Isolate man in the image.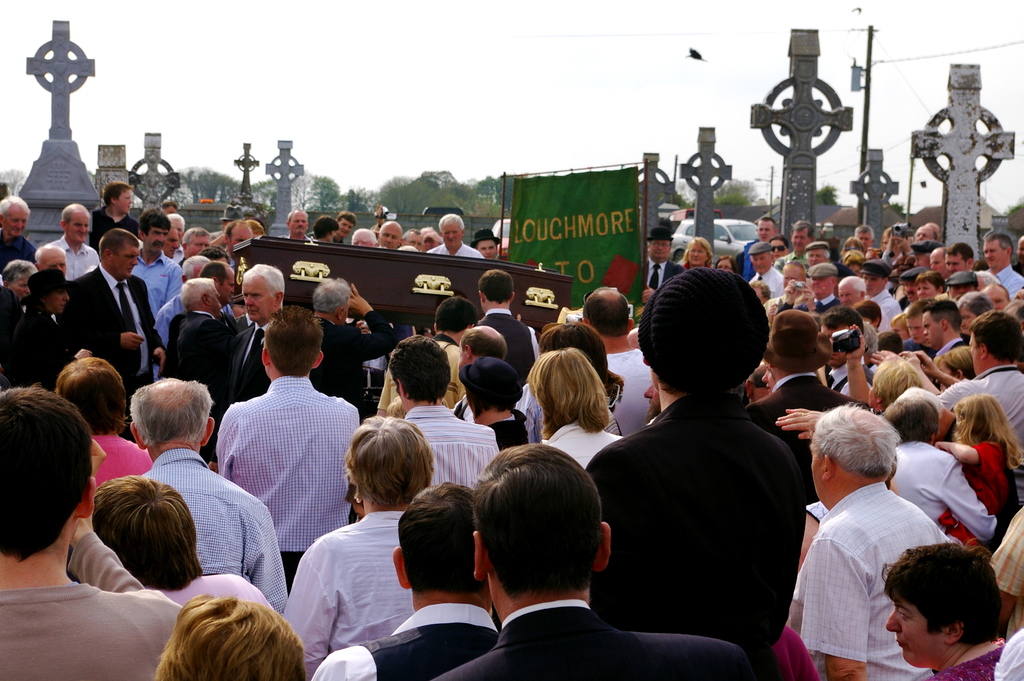
Isolated region: <region>50, 202, 102, 281</region>.
